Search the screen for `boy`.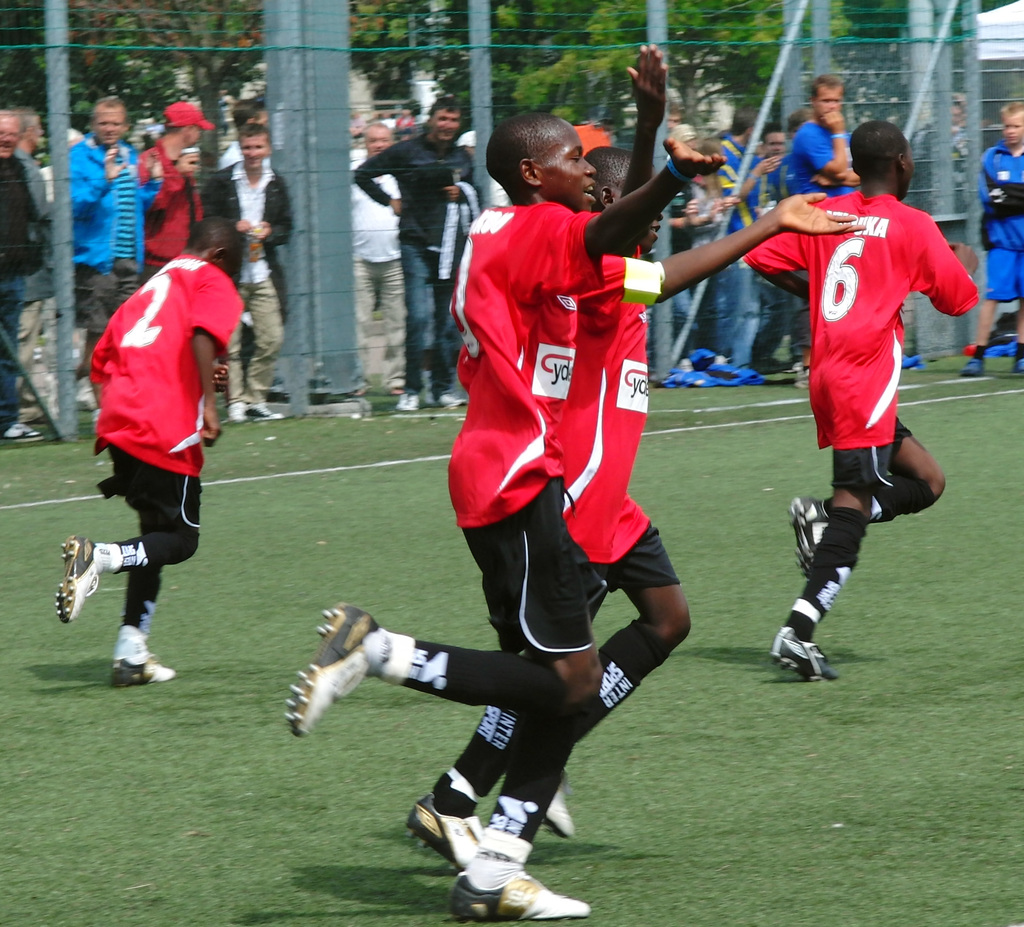
Found at 413:30:883:887.
